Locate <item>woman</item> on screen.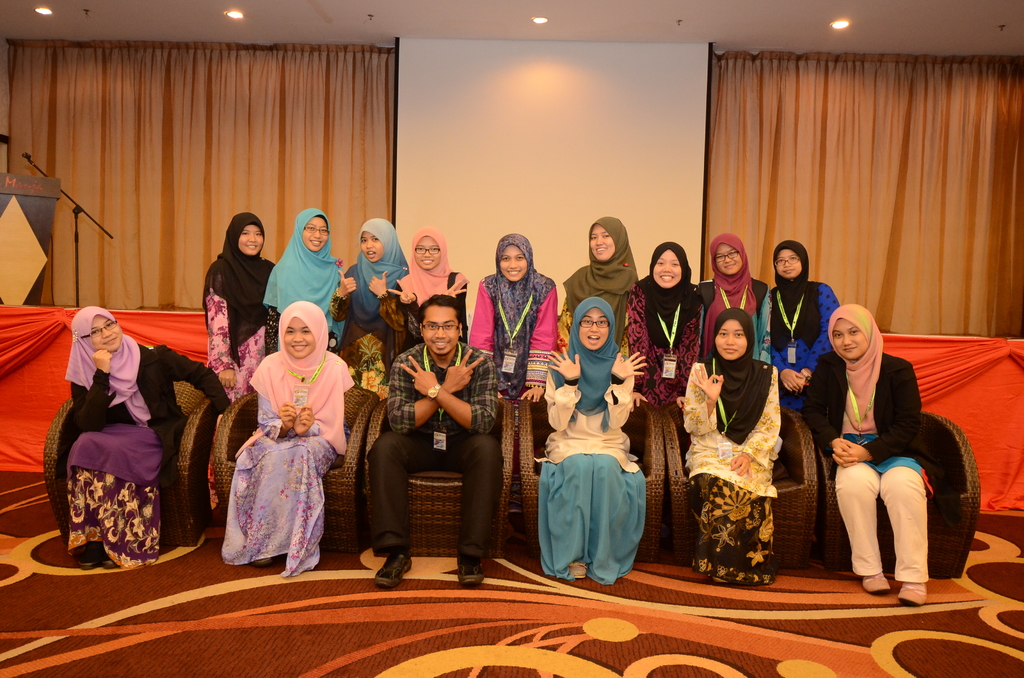
On screen at 760,240,840,408.
